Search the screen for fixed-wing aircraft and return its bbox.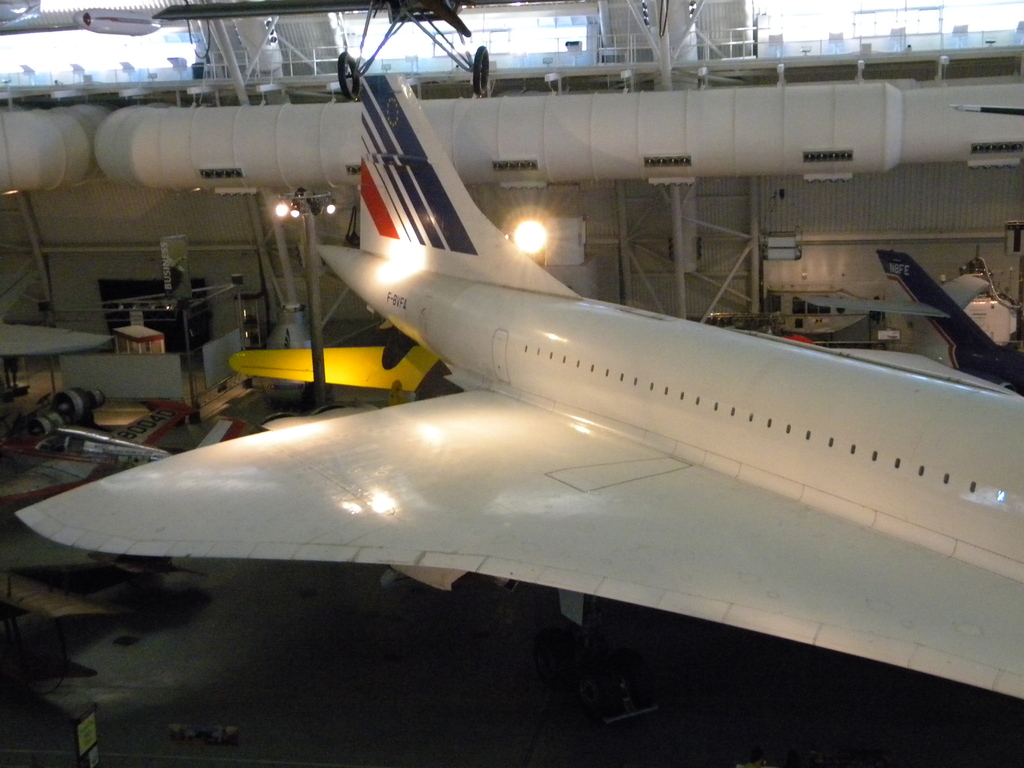
Found: box=[20, 74, 1023, 701].
